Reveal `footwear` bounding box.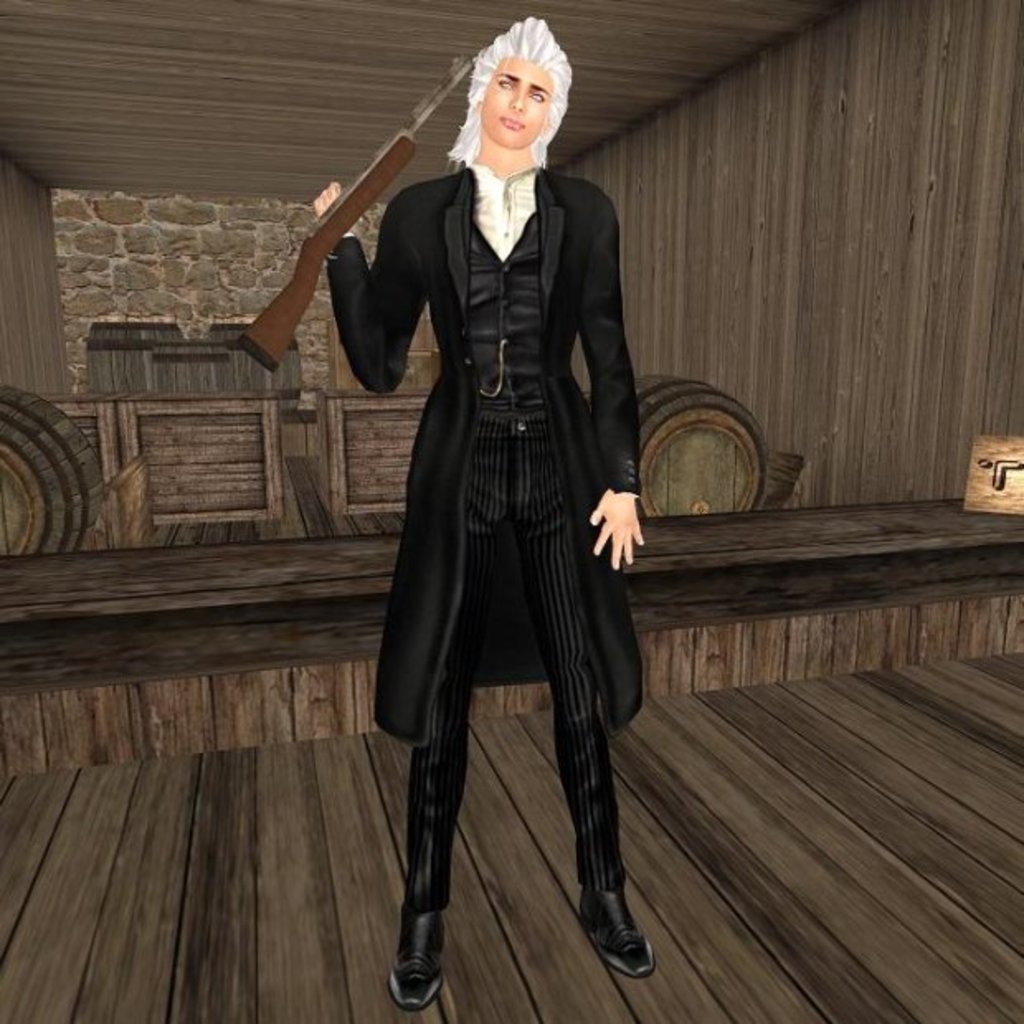
Revealed: (385,912,448,1003).
